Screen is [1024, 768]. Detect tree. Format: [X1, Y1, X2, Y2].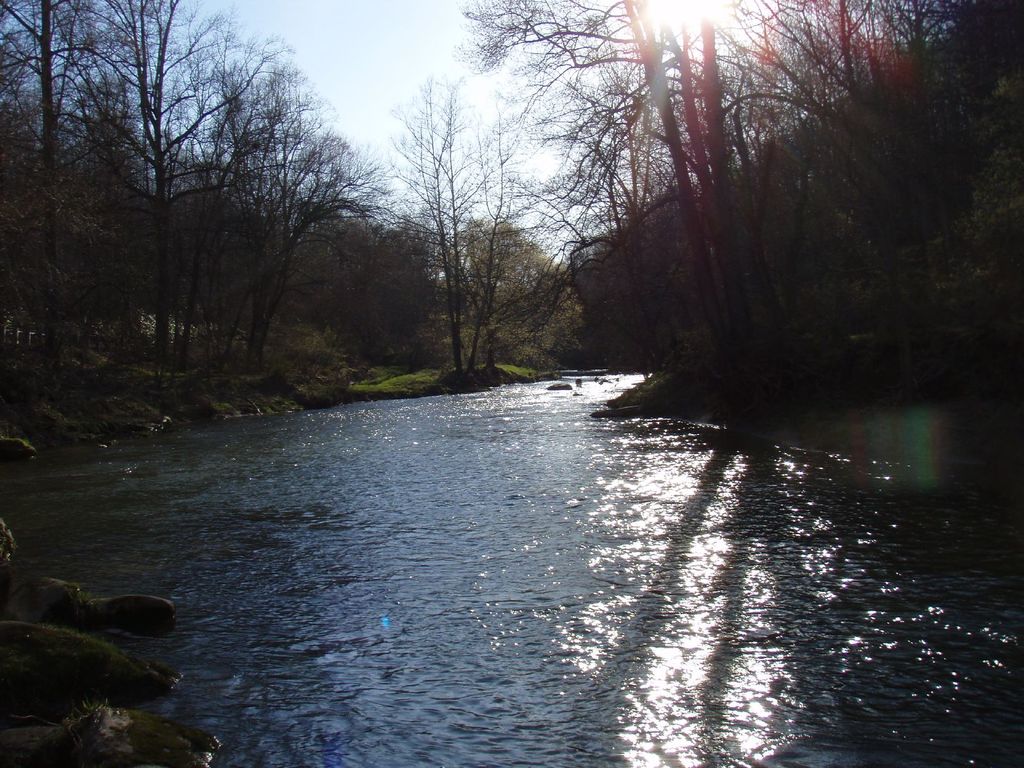
[385, 90, 570, 394].
